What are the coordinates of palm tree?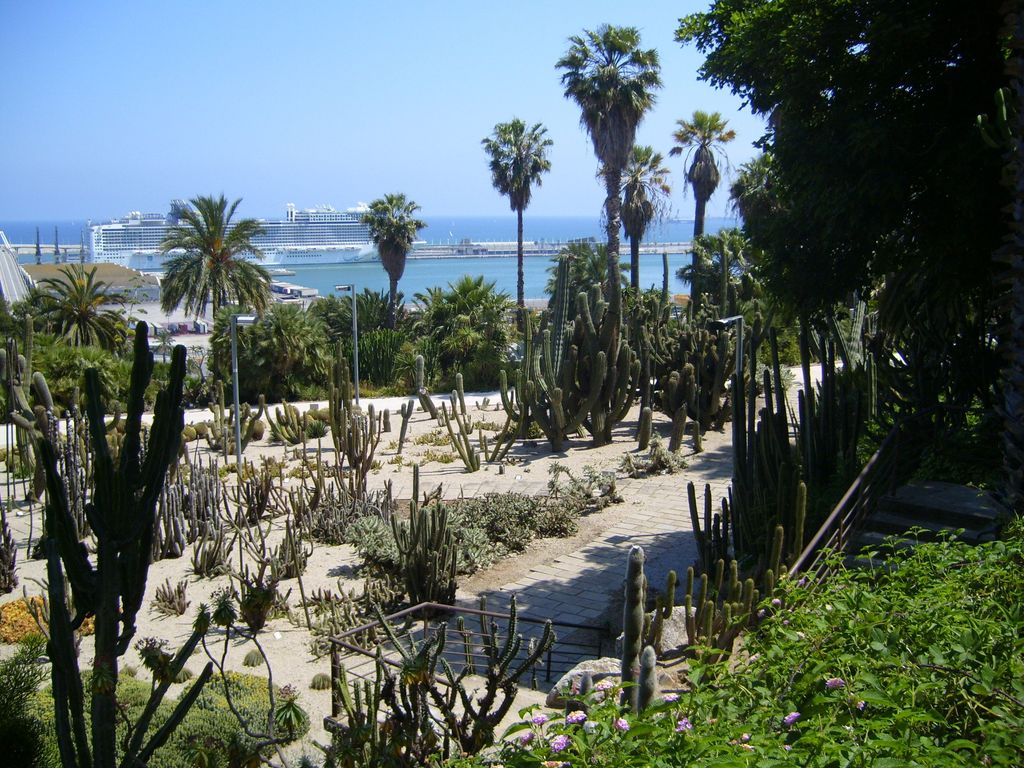
l=677, t=121, r=717, b=274.
